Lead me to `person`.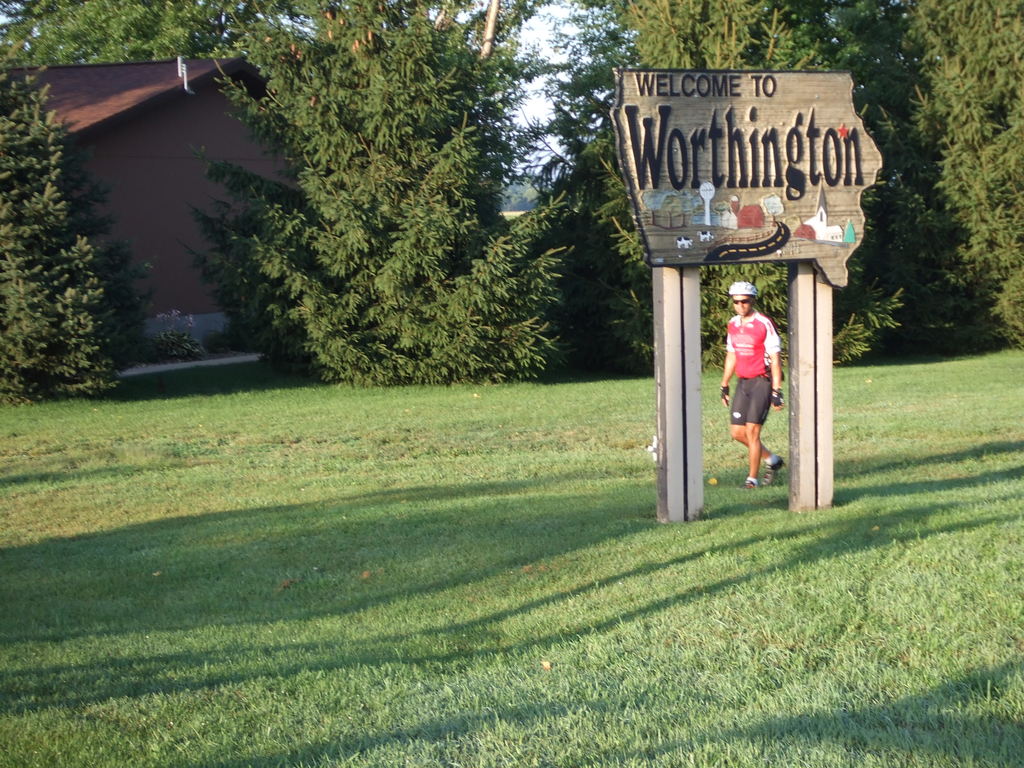
Lead to bbox(722, 278, 780, 488).
